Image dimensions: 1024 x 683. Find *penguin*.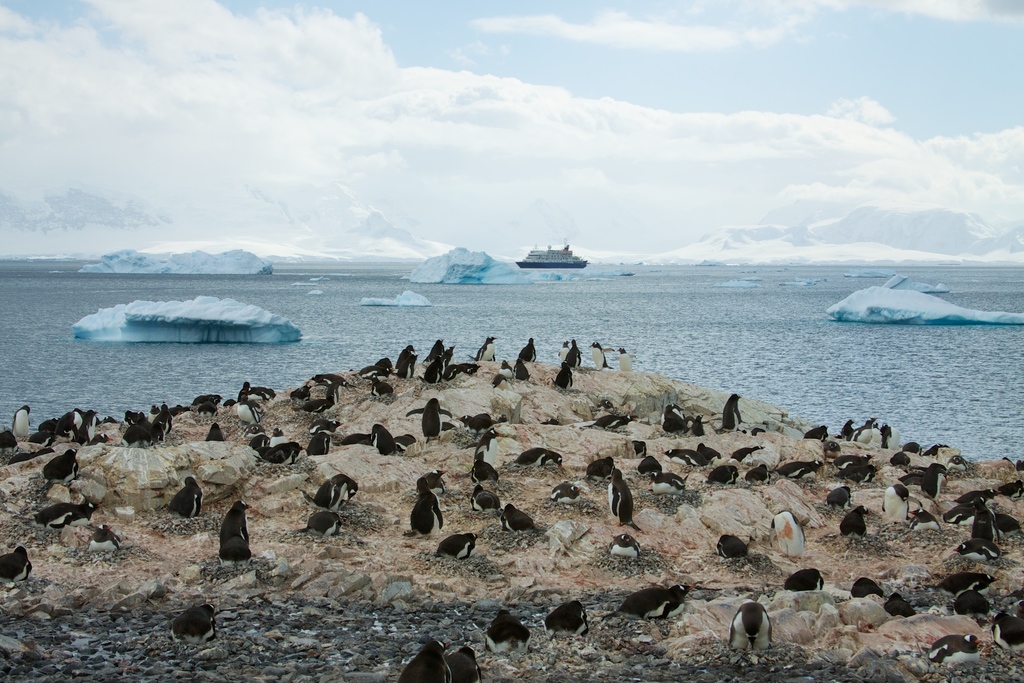
<region>837, 509, 870, 537</region>.
